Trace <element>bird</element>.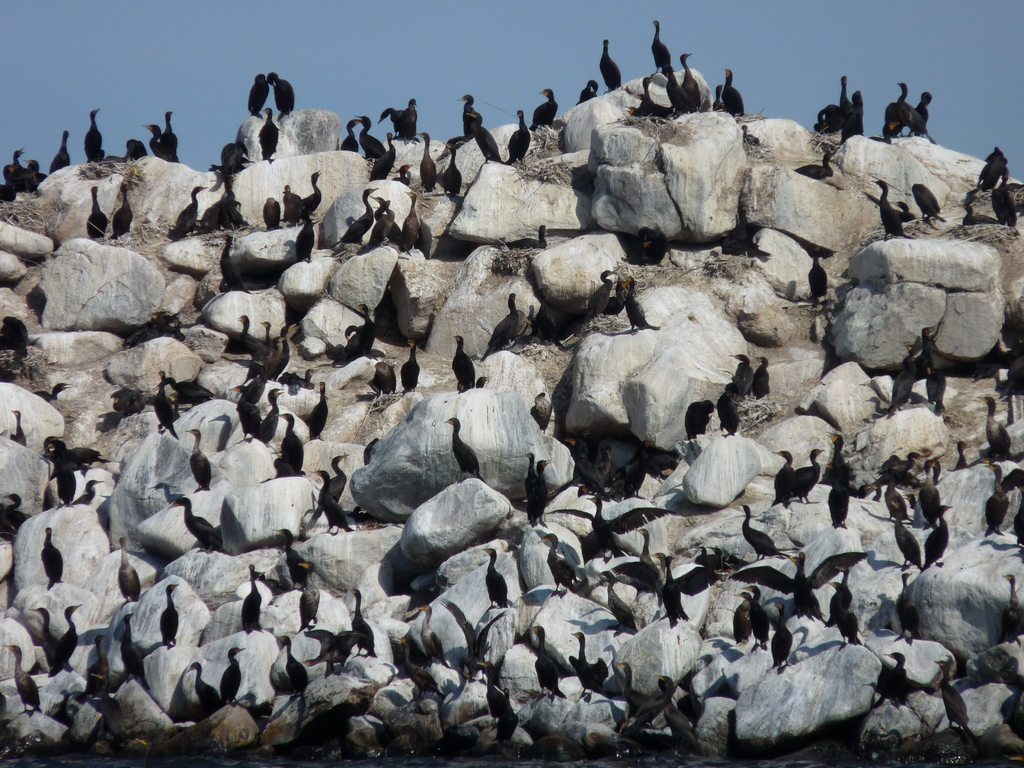
Traced to <region>678, 398, 711, 442</region>.
